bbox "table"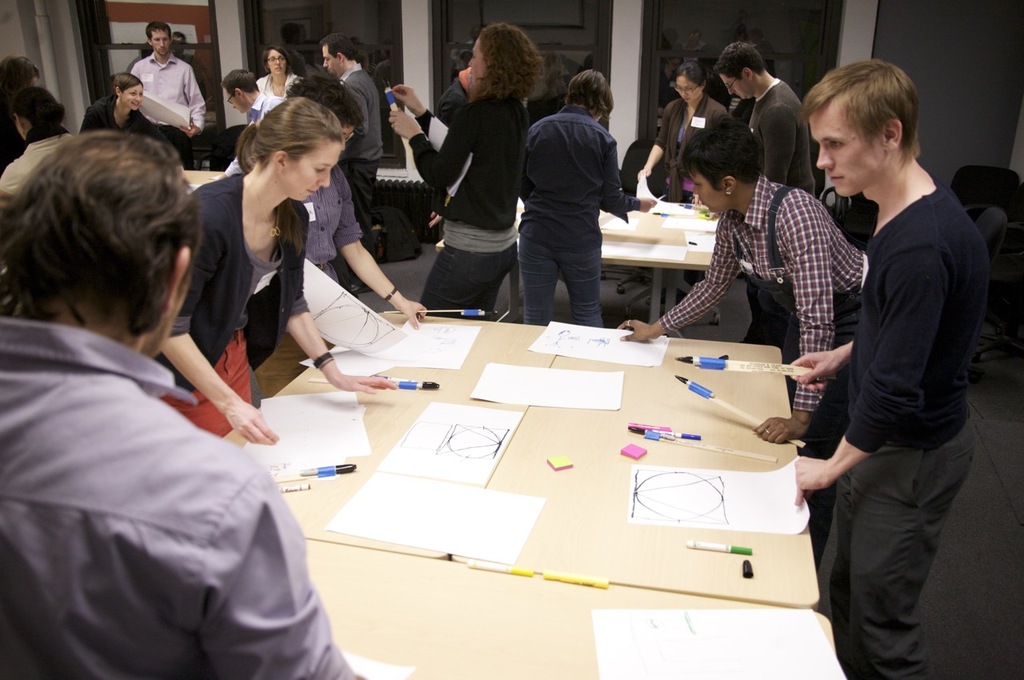
detection(106, 272, 872, 638)
